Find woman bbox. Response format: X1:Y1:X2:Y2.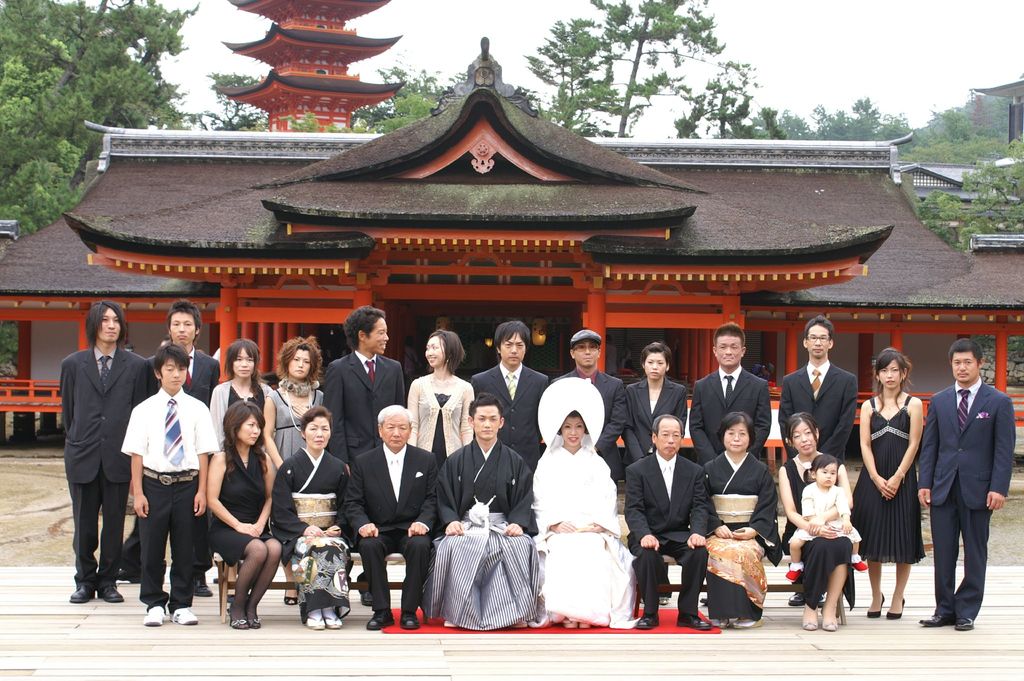
199:403:274:634.
